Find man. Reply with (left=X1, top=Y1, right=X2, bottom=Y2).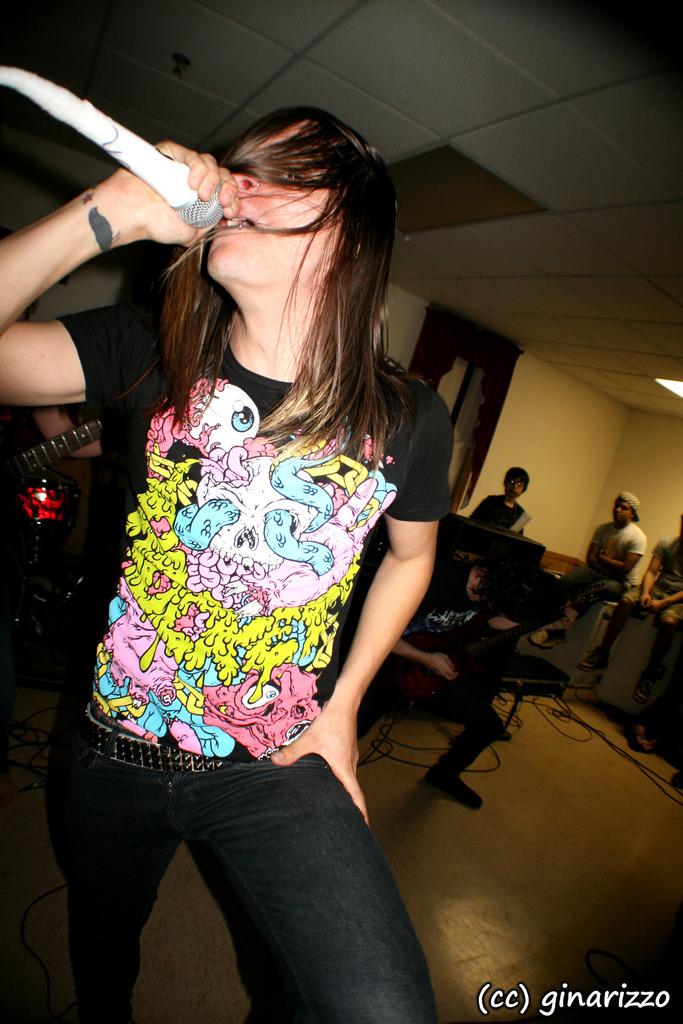
(left=525, top=488, right=647, bottom=652).
